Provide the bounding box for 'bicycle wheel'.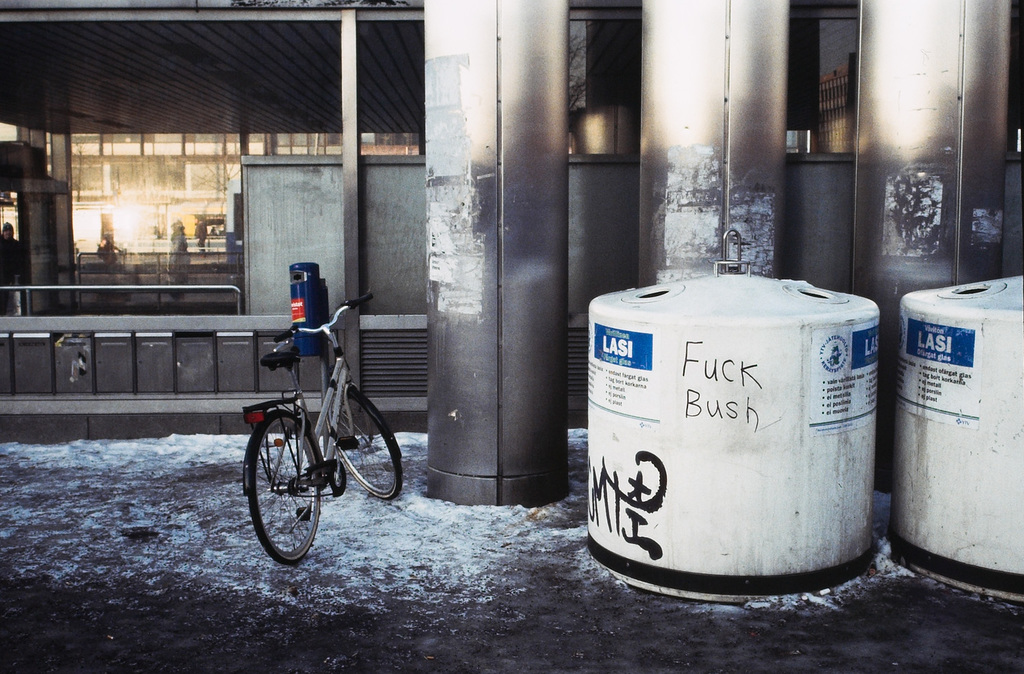
rect(248, 411, 319, 566).
